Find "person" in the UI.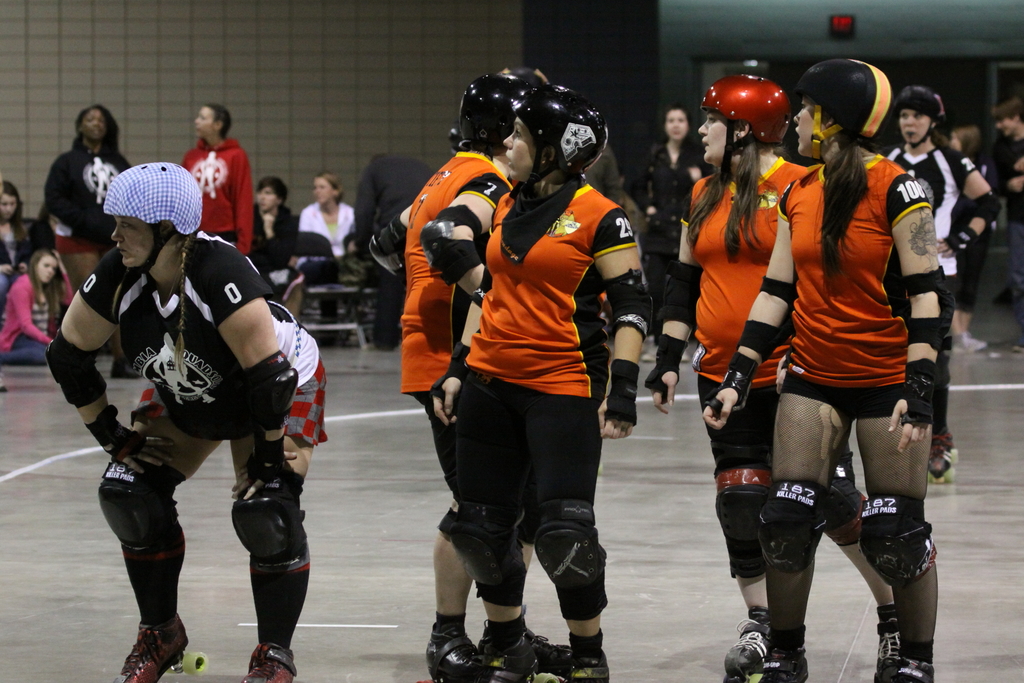
UI element at detection(1, 178, 47, 306).
